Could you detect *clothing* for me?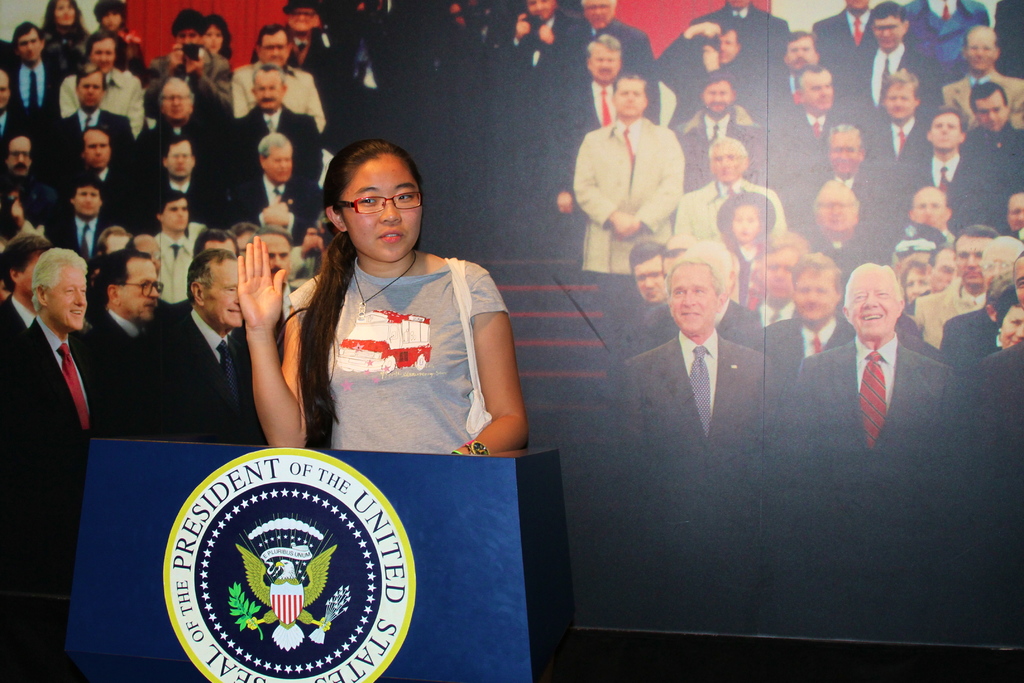
Detection result: {"left": 132, "top": 179, "right": 223, "bottom": 231}.
